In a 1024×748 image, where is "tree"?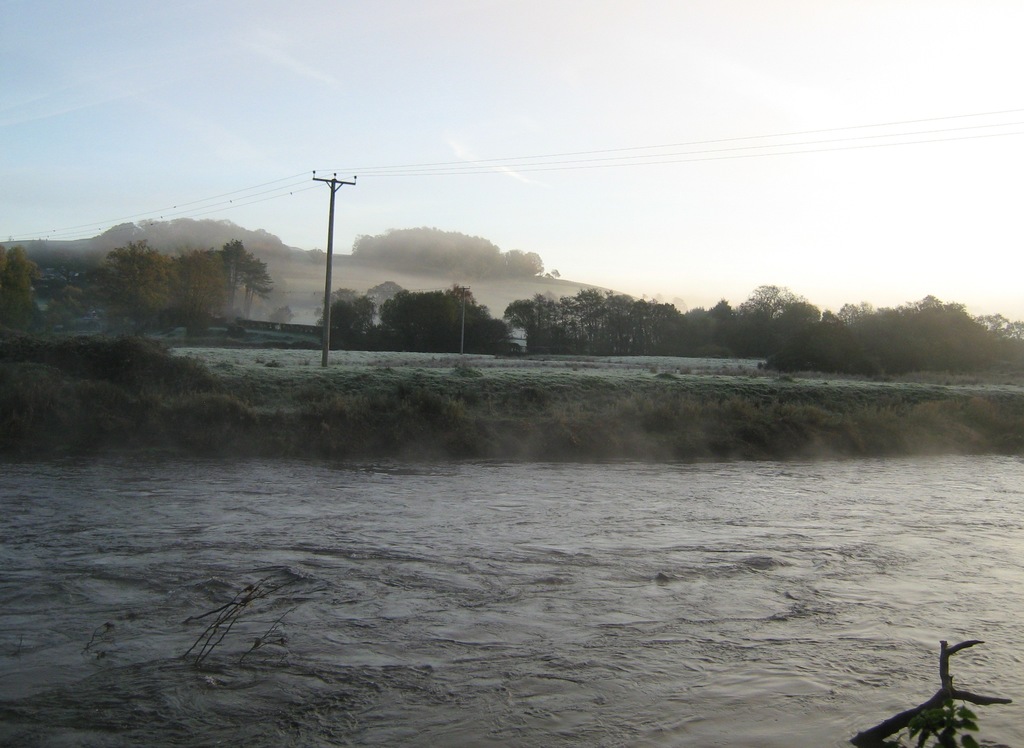
(833, 305, 858, 340).
